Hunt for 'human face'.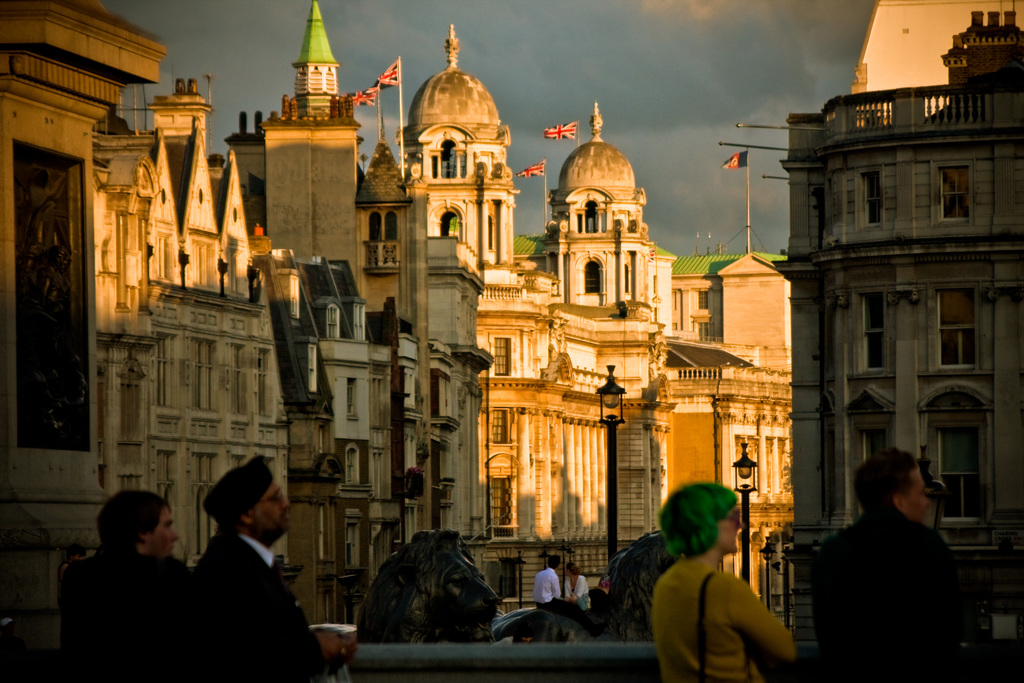
Hunted down at locate(899, 466, 930, 520).
